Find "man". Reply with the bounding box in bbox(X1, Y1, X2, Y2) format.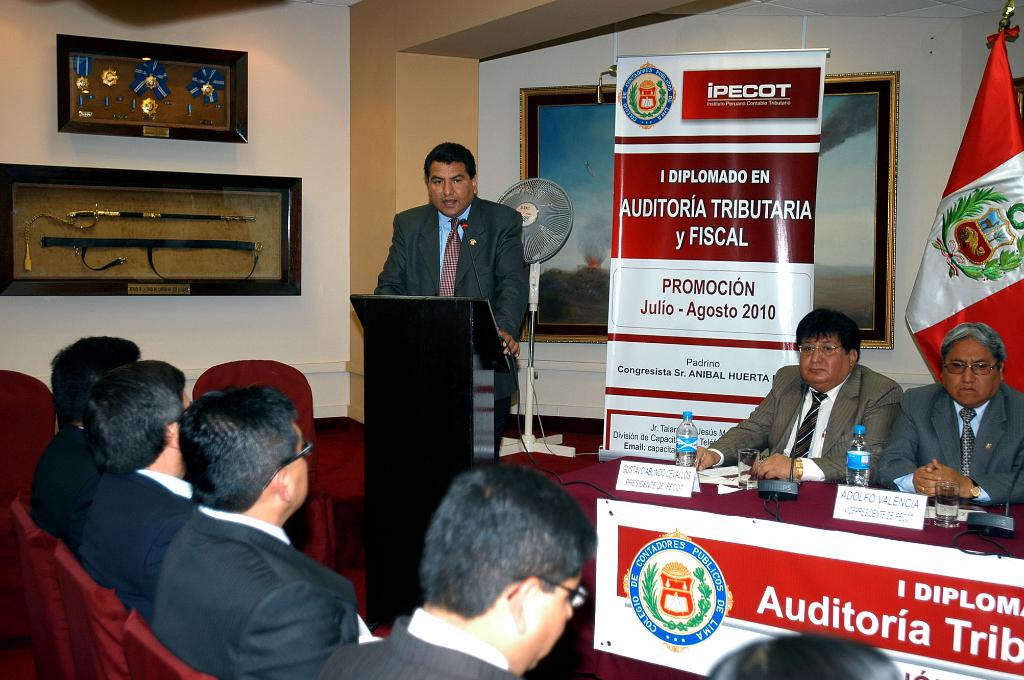
bbox(372, 140, 535, 445).
